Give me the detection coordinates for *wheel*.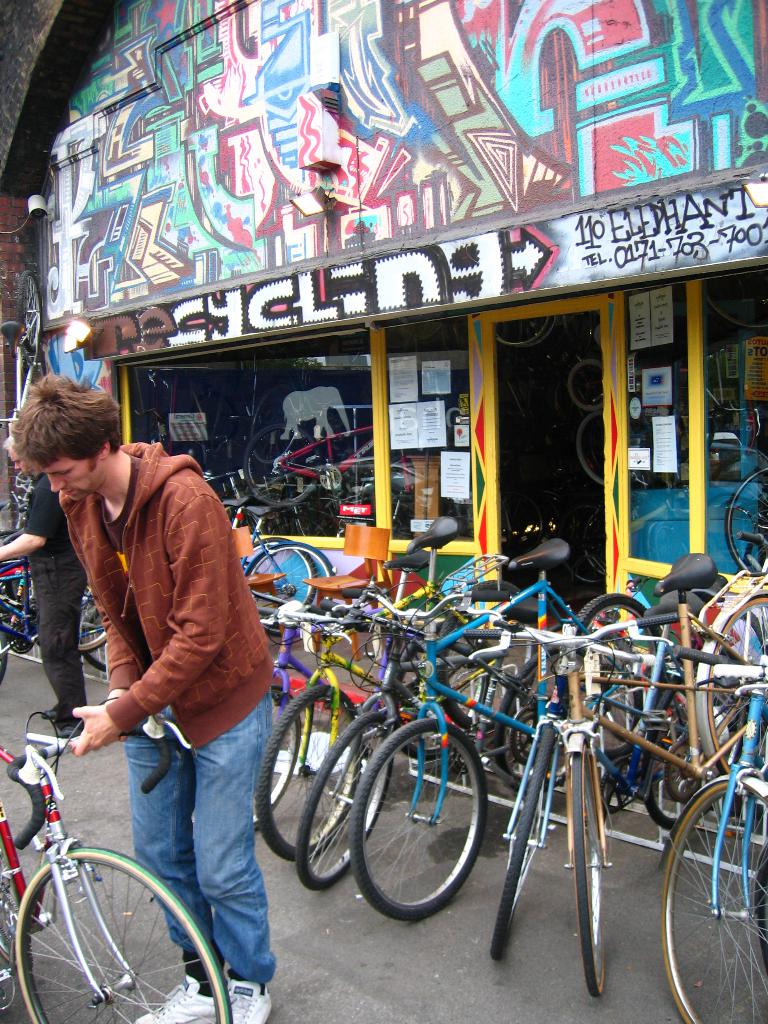
663 770 767 1023.
